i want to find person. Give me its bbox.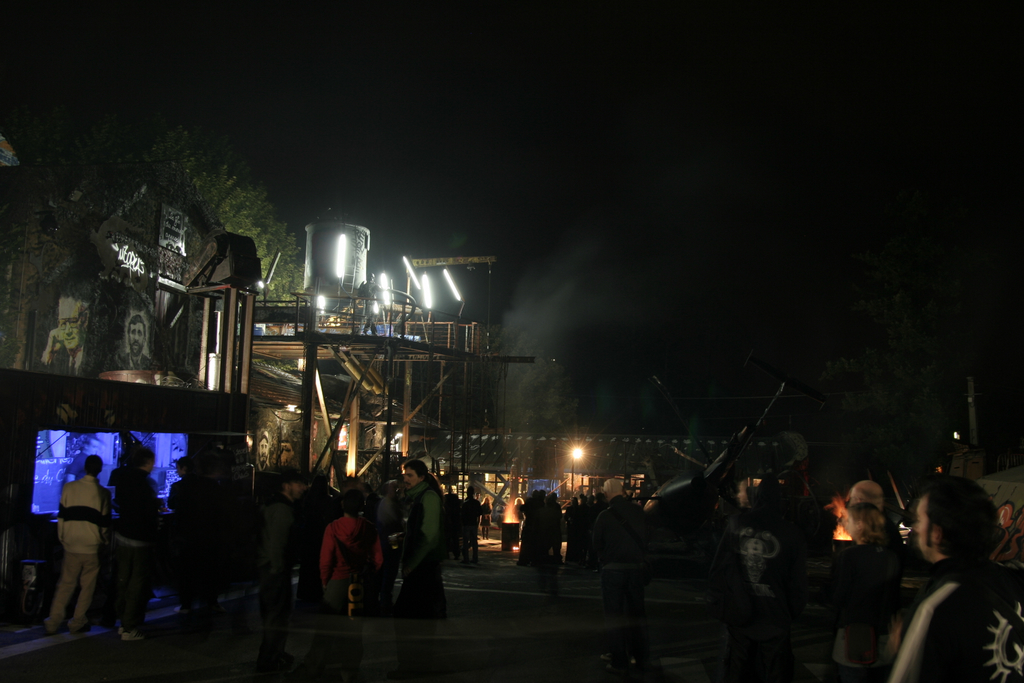
<bbox>109, 440, 167, 641</bbox>.
